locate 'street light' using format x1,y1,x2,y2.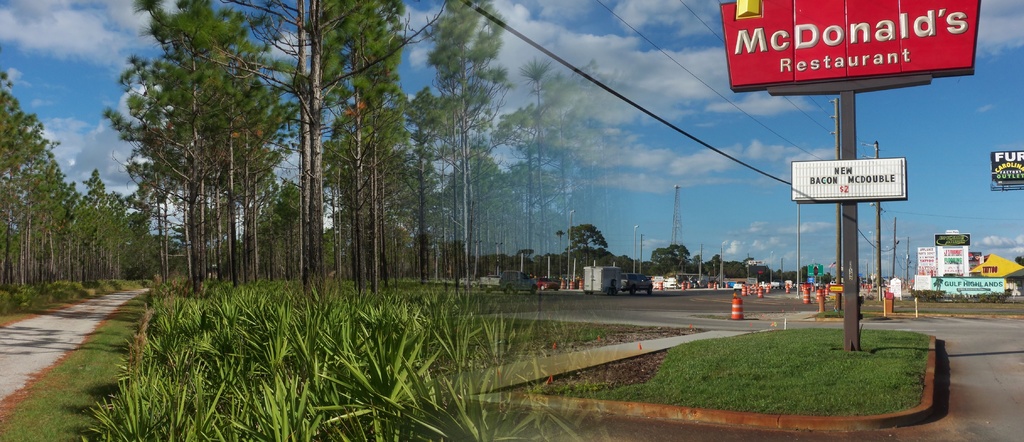
567,206,577,286.
